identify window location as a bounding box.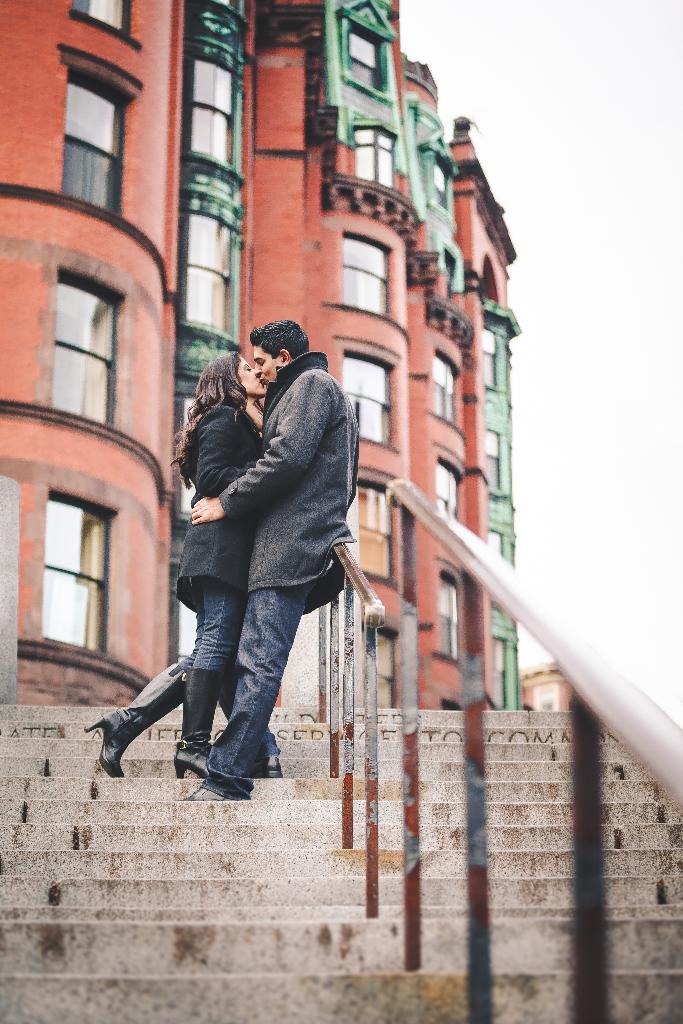
69/73/118/218.
